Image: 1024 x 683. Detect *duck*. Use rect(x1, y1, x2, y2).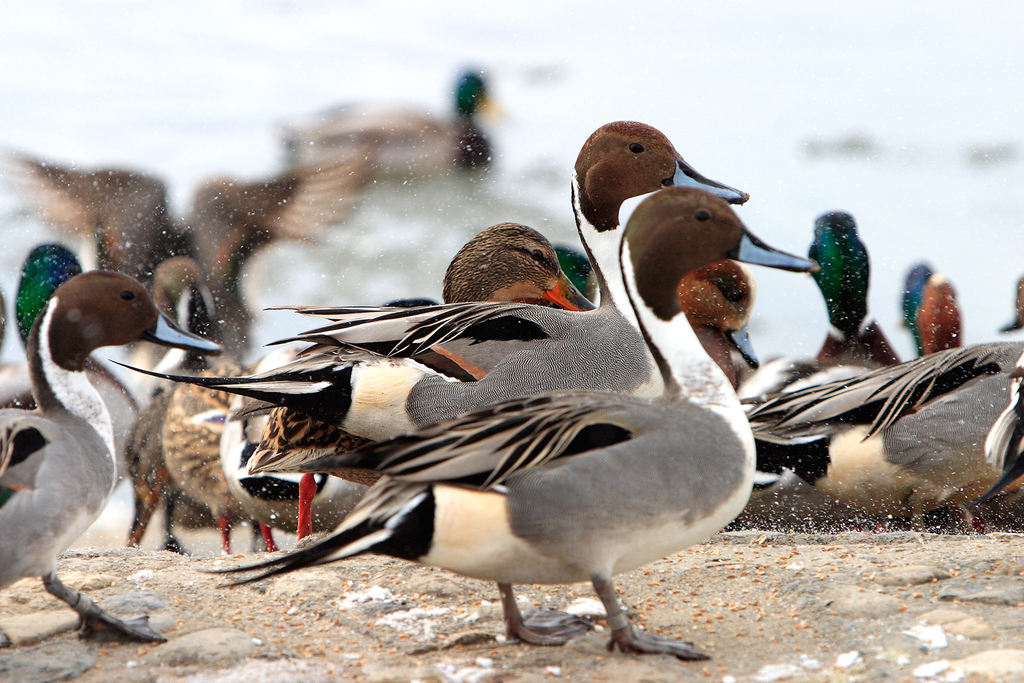
rect(115, 119, 751, 497).
